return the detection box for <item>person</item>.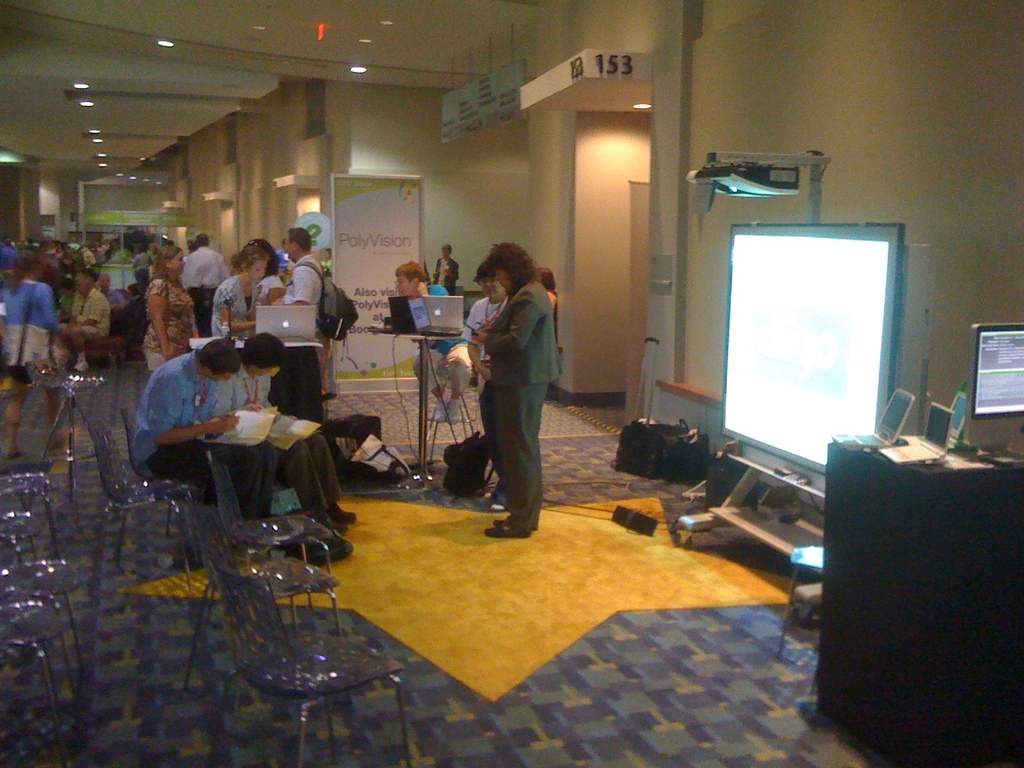
(462, 243, 559, 539).
